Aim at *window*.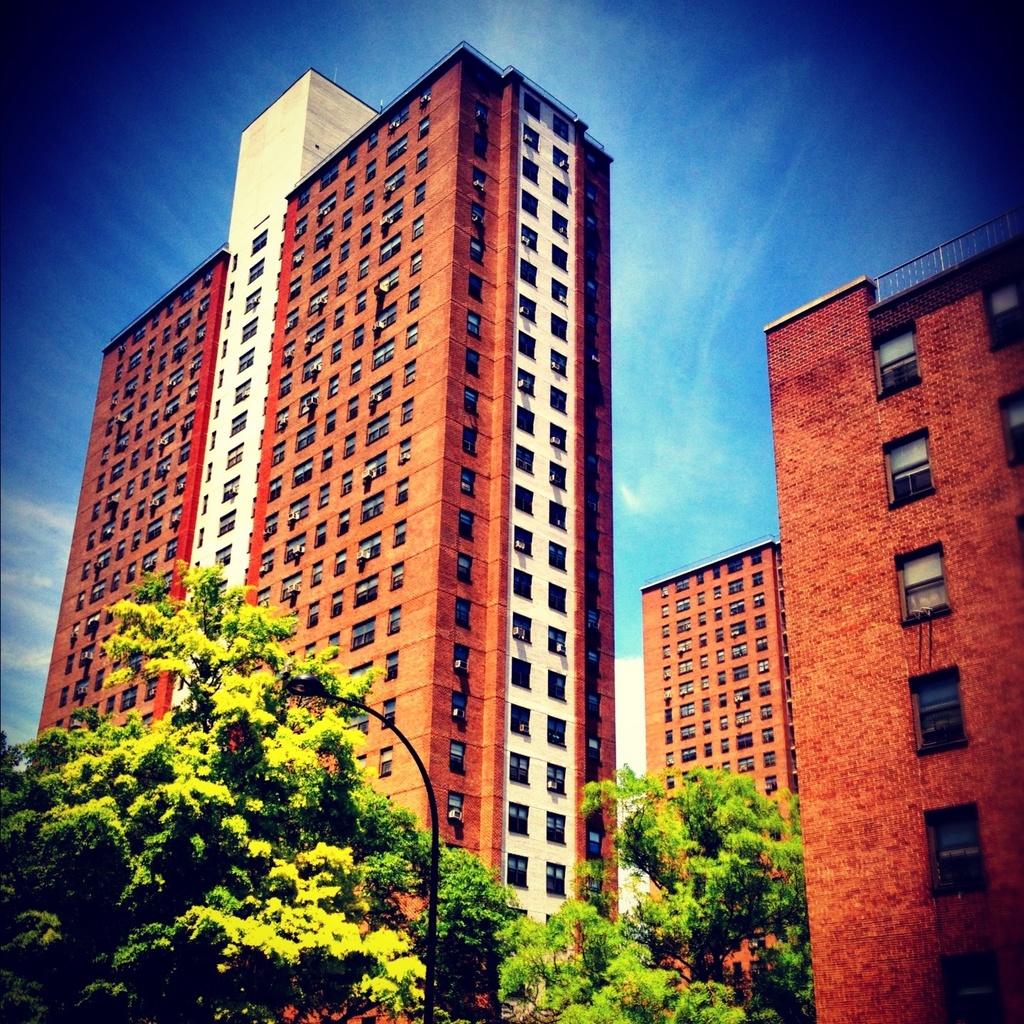
Aimed at (left=125, top=482, right=136, bottom=499).
